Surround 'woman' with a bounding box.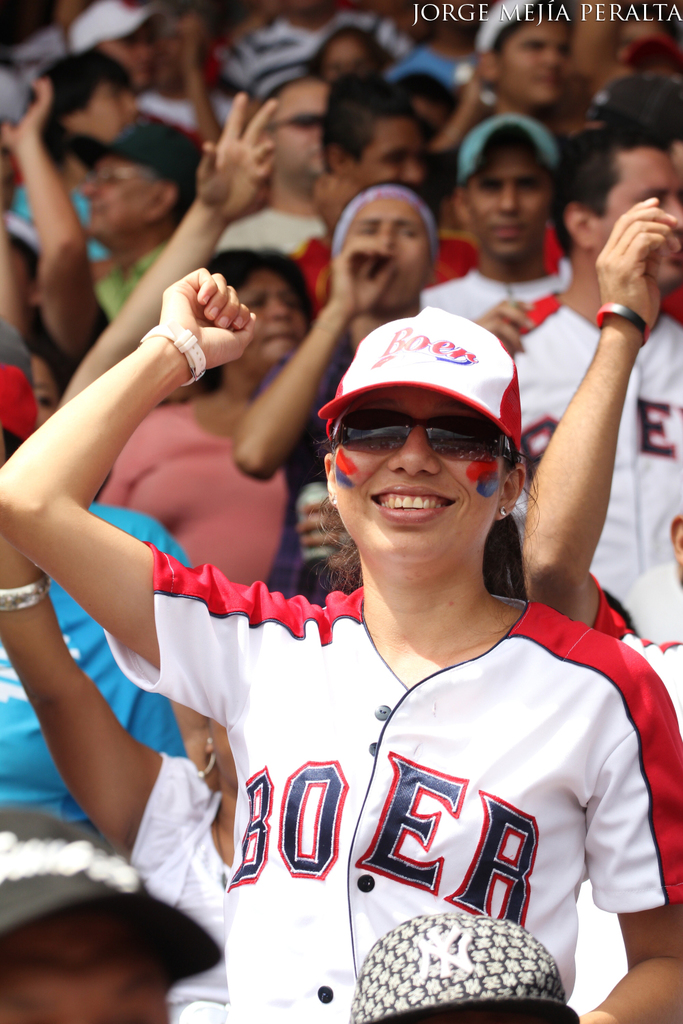
BBox(96, 246, 344, 588).
